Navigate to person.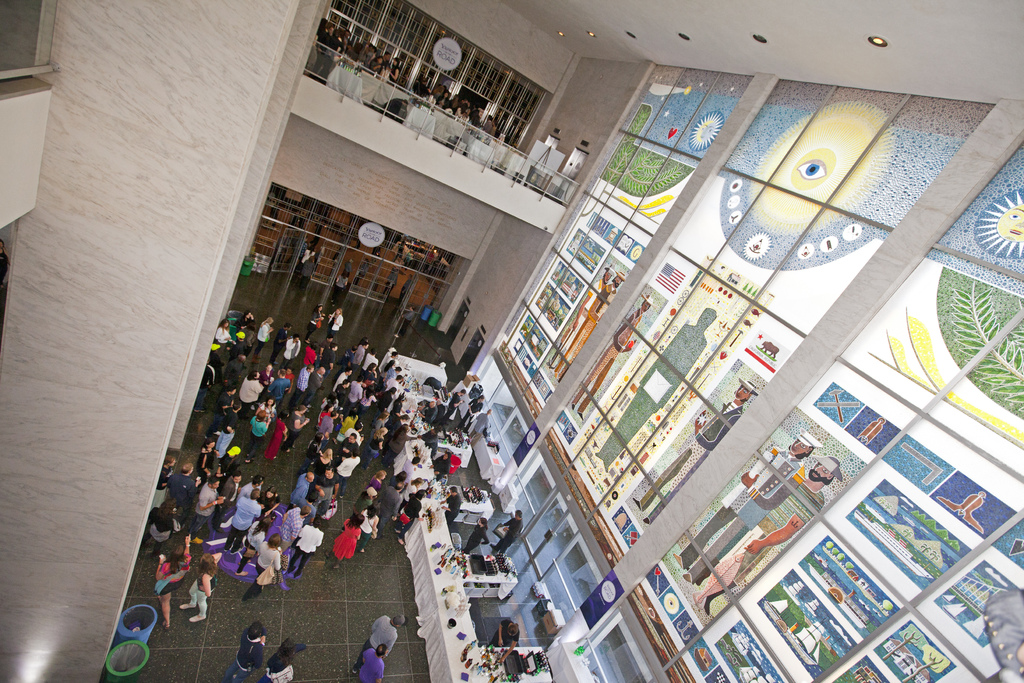
Navigation target: locate(570, 292, 659, 422).
